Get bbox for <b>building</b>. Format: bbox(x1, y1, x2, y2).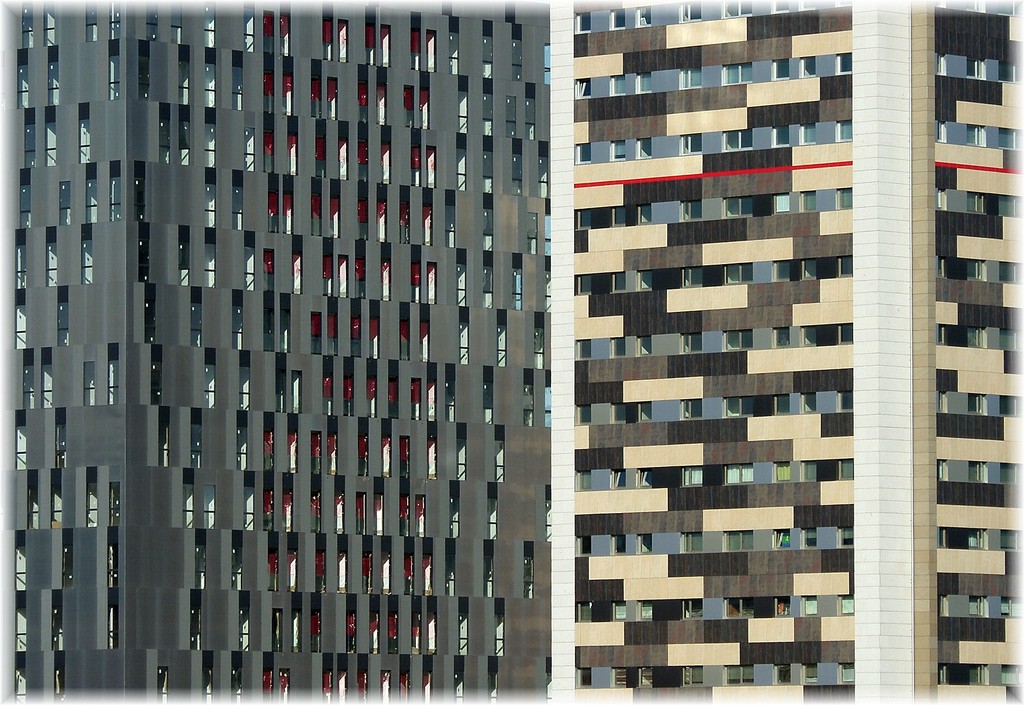
bbox(3, 4, 547, 698).
